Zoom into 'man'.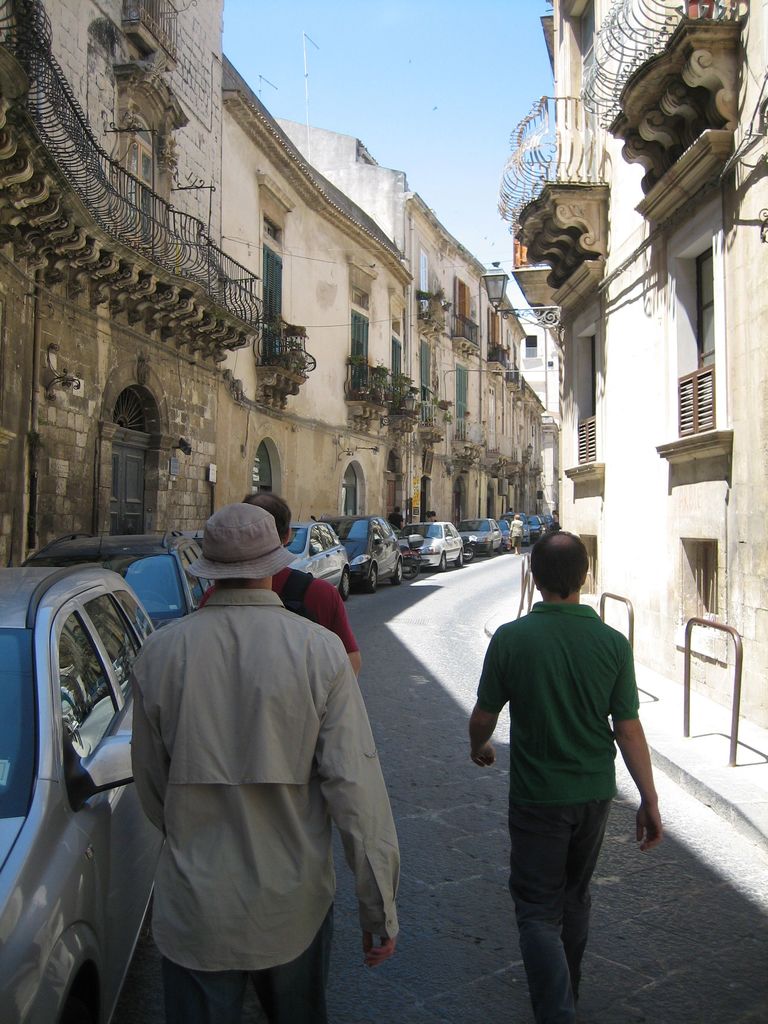
Zoom target: [left=124, top=503, right=401, bottom=1023].
